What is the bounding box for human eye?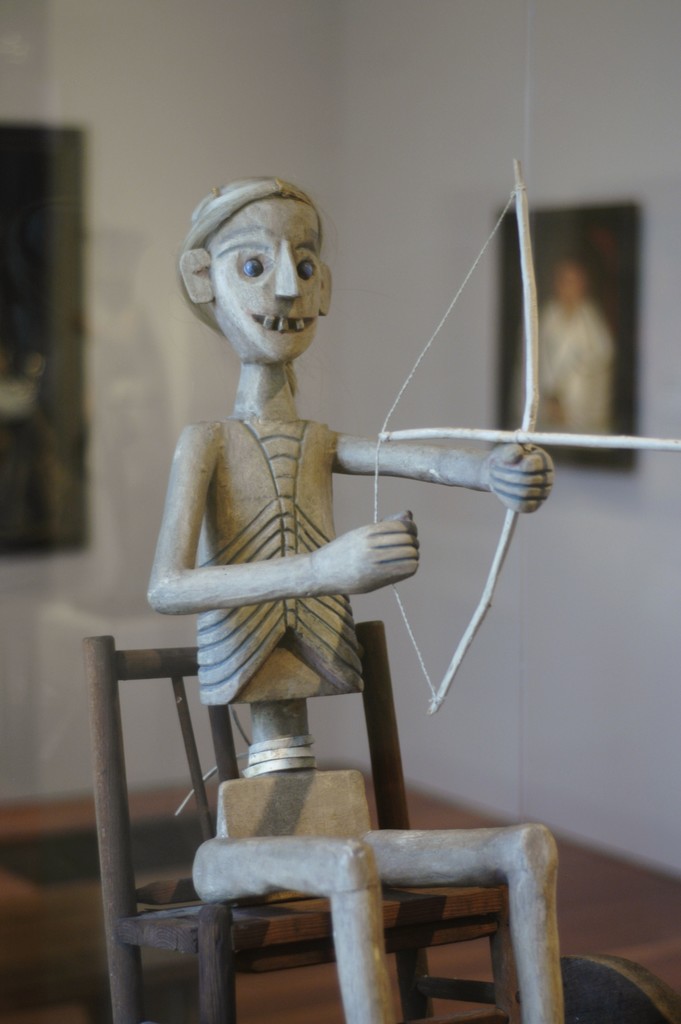
[293, 252, 317, 285].
